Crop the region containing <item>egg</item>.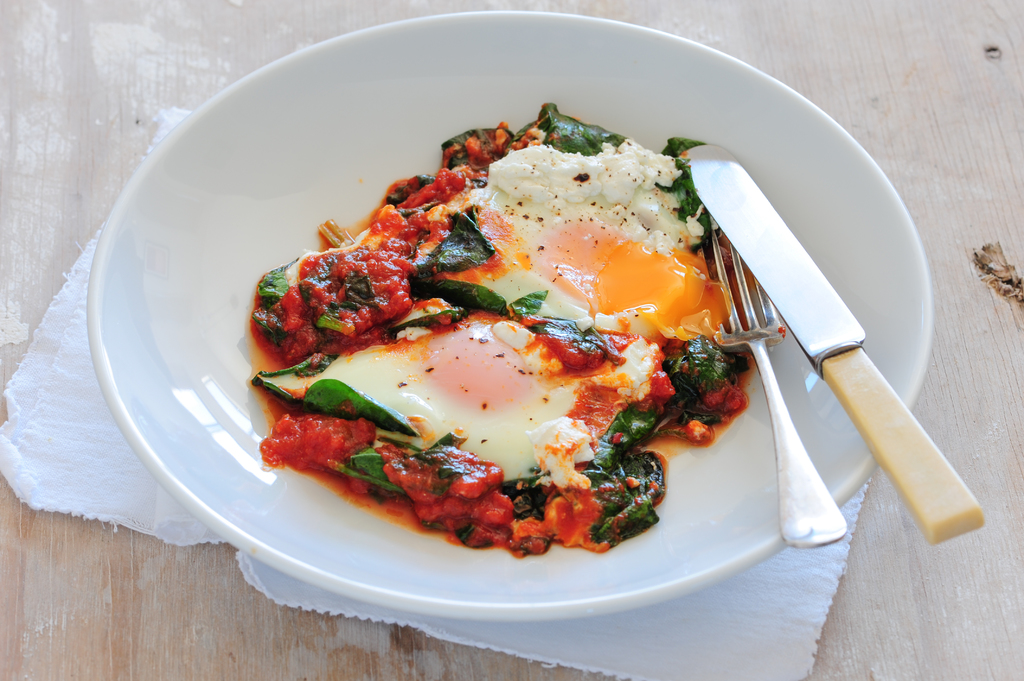
Crop region: rect(402, 136, 734, 336).
